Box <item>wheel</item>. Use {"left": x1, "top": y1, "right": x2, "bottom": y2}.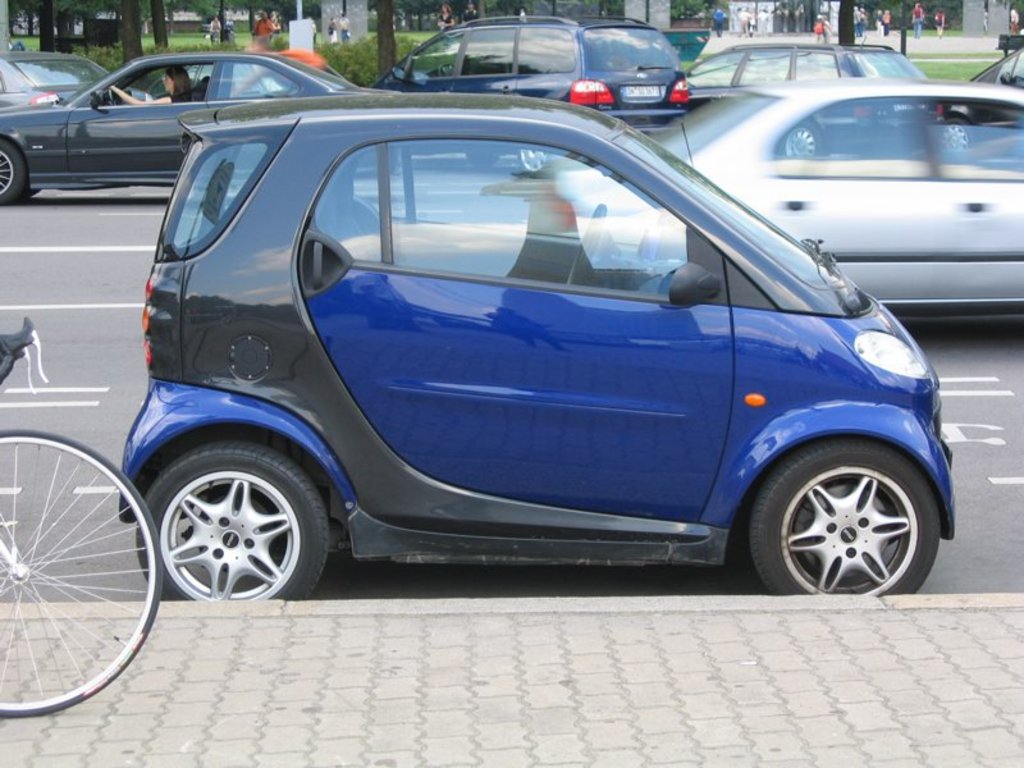
{"left": 0, "top": 429, "right": 168, "bottom": 719}.
